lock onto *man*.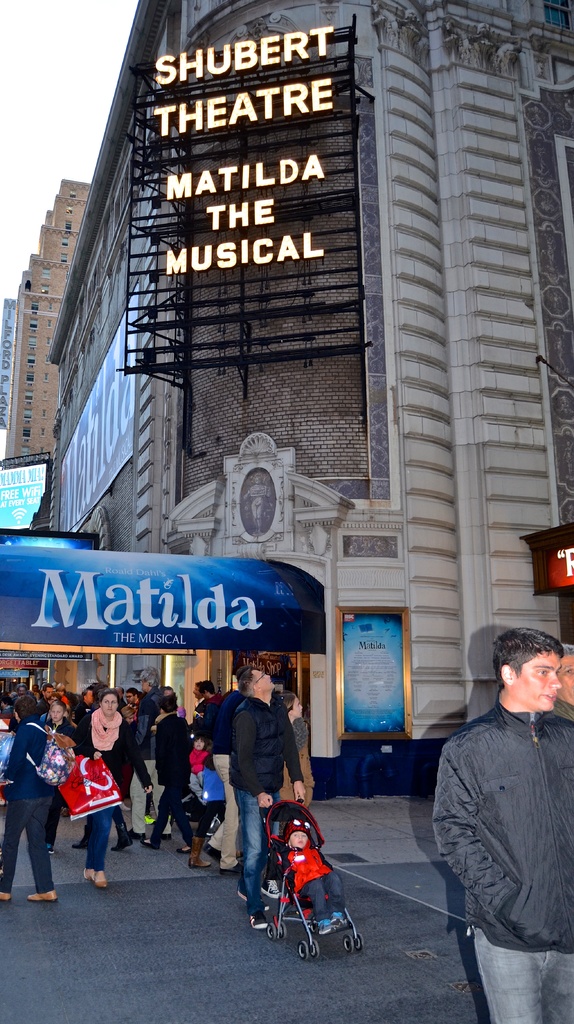
Locked: BBox(202, 676, 239, 877).
